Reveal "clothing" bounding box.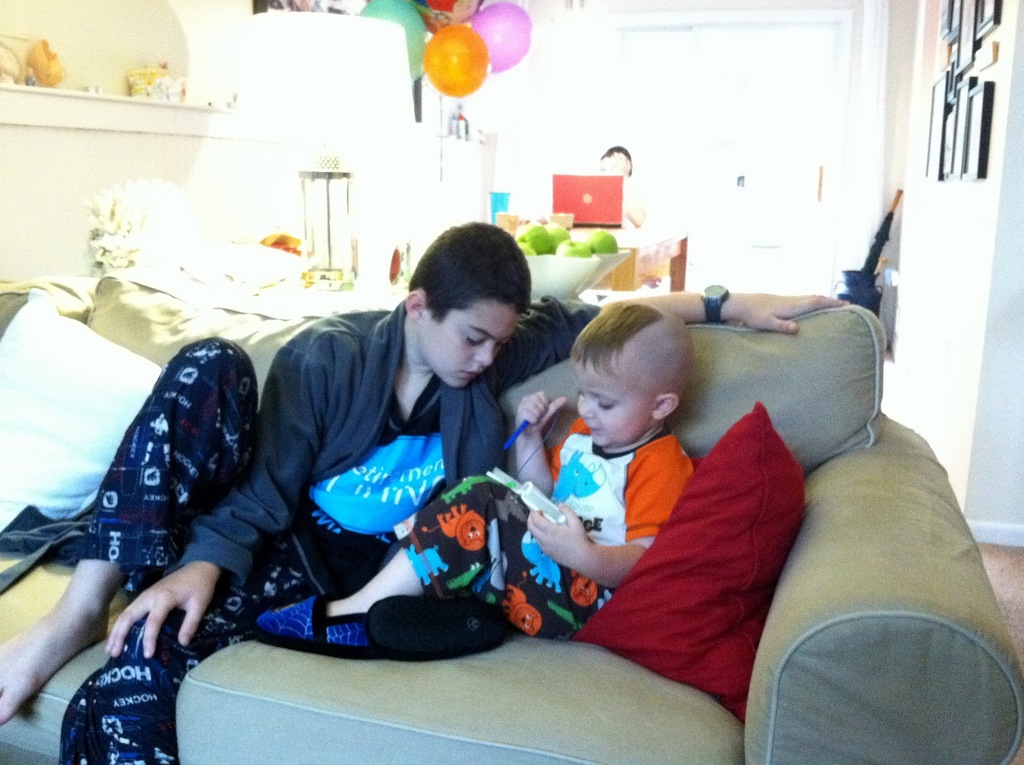
Revealed: l=67, t=293, r=603, b=764.
